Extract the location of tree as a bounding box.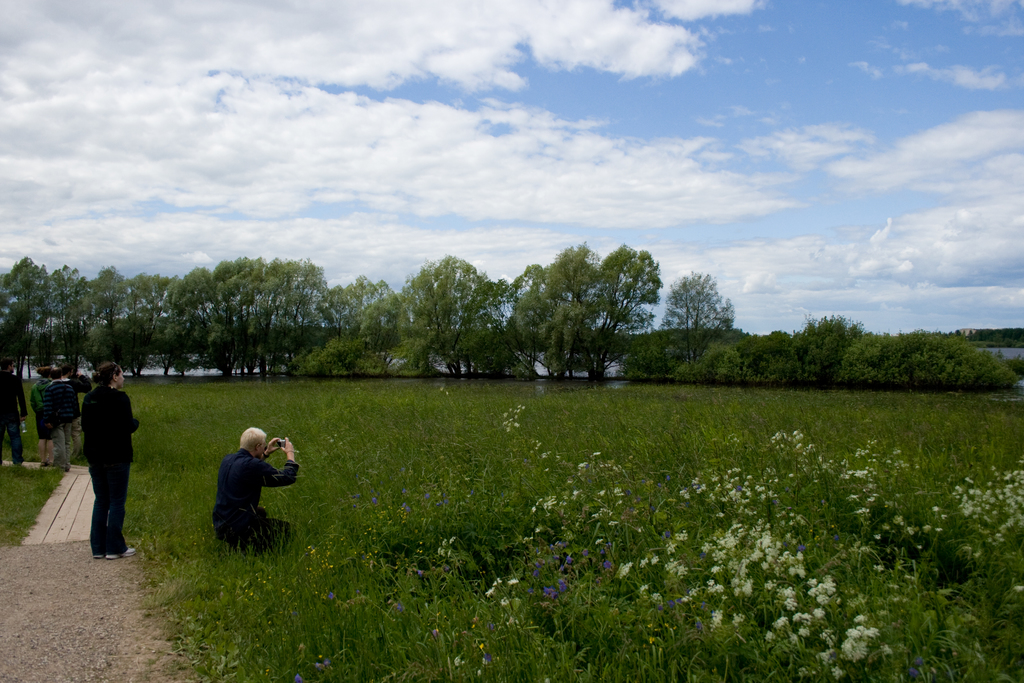
detection(357, 295, 412, 375).
